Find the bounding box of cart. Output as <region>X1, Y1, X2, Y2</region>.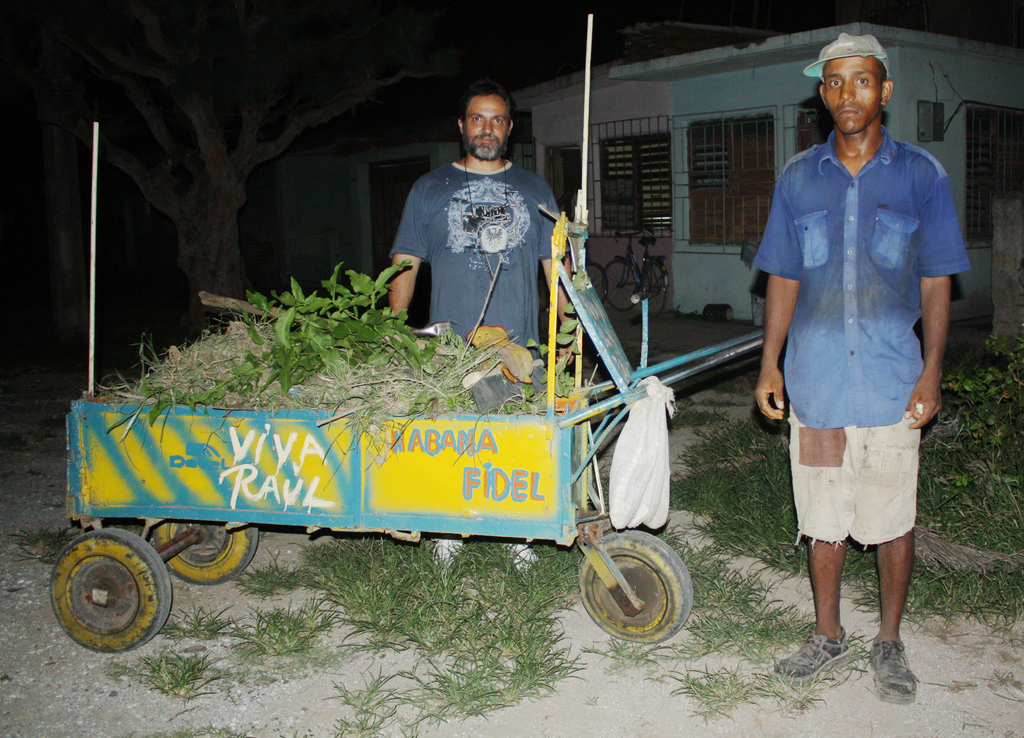
<region>131, 243, 709, 602</region>.
